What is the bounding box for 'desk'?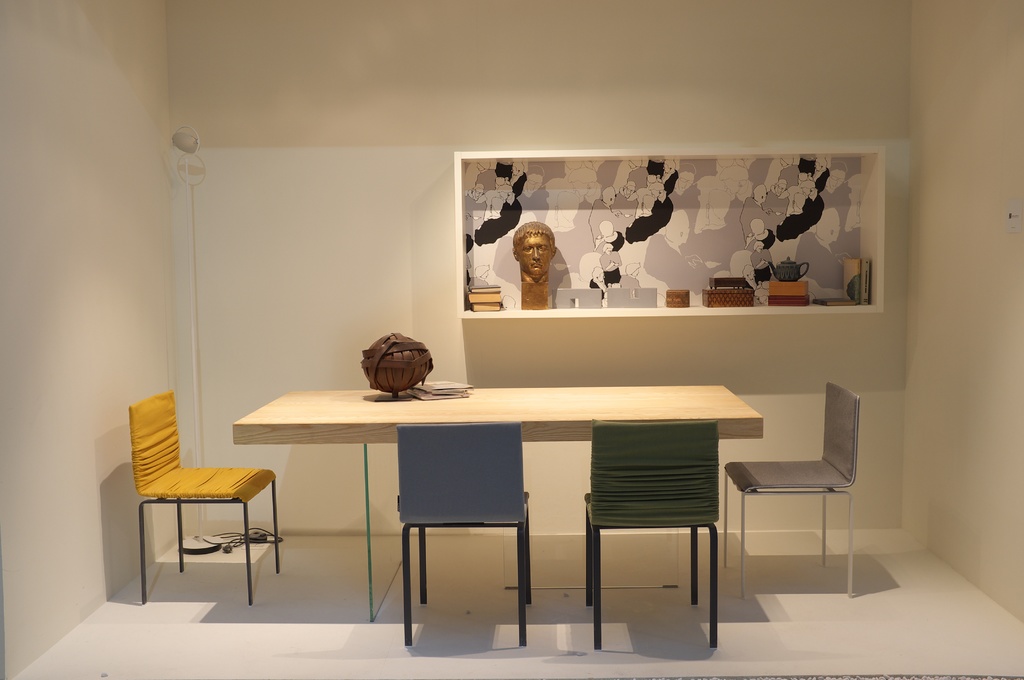
select_region(234, 381, 765, 621).
